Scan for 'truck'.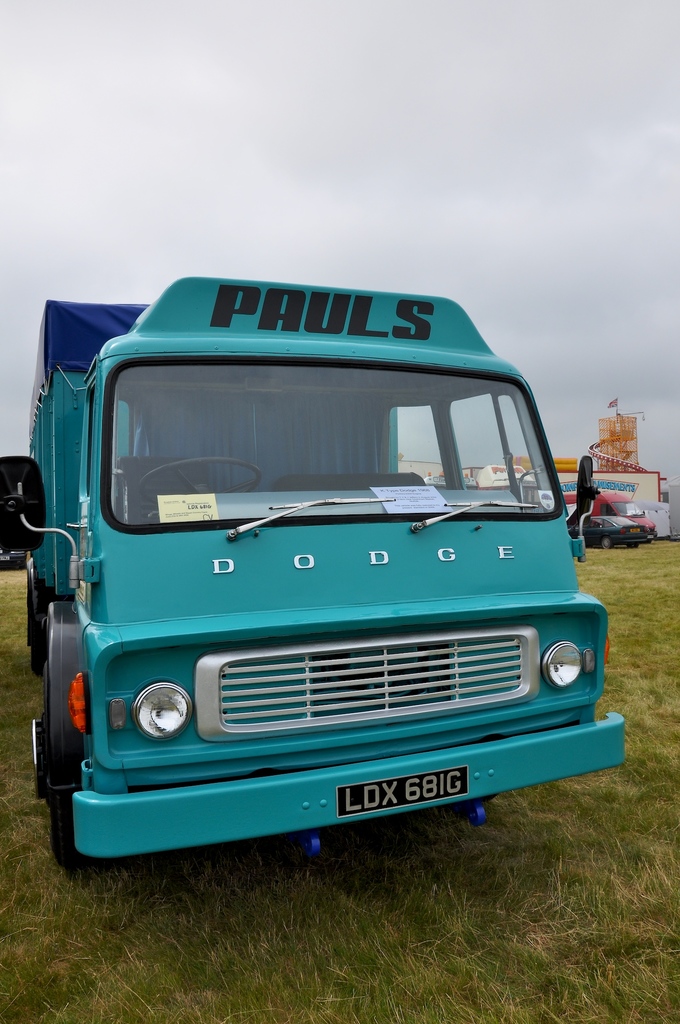
Scan result: BBox(1, 287, 608, 897).
